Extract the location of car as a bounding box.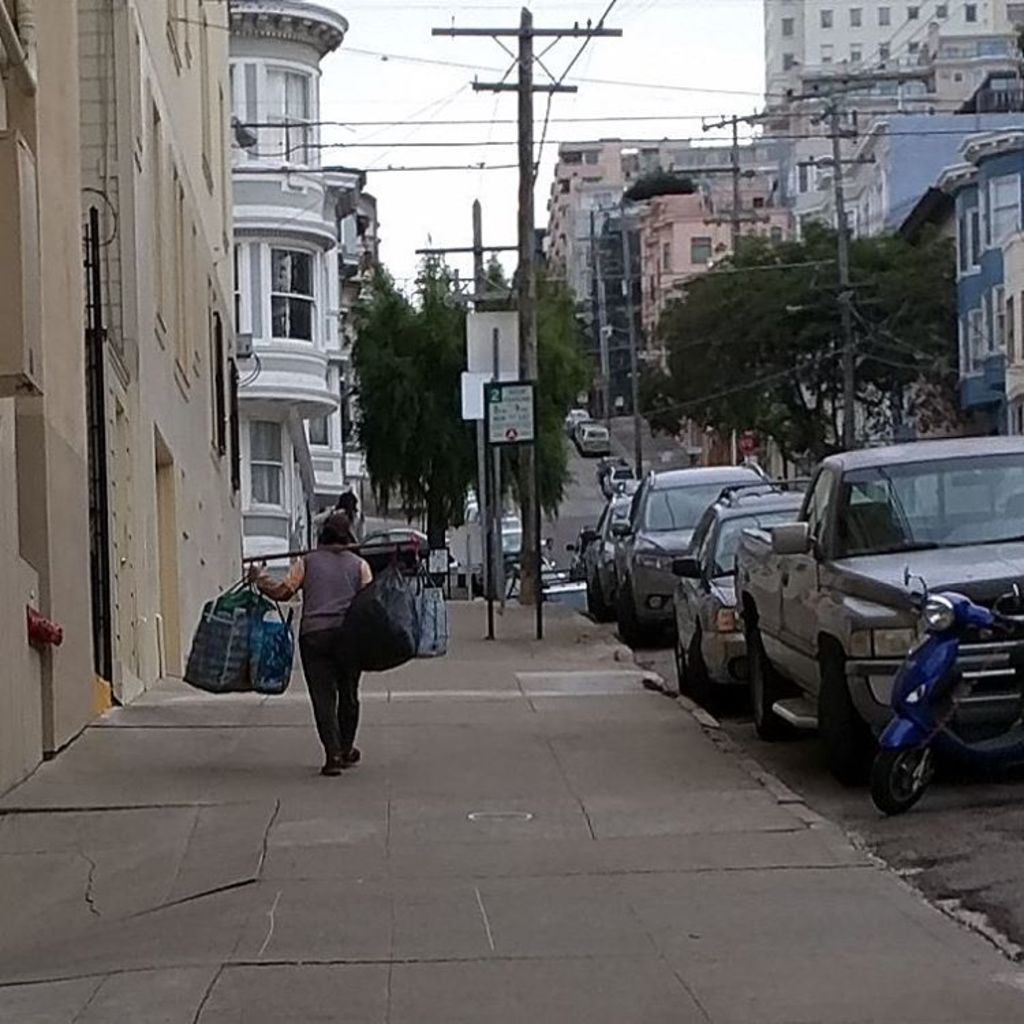
rect(665, 475, 866, 713).
